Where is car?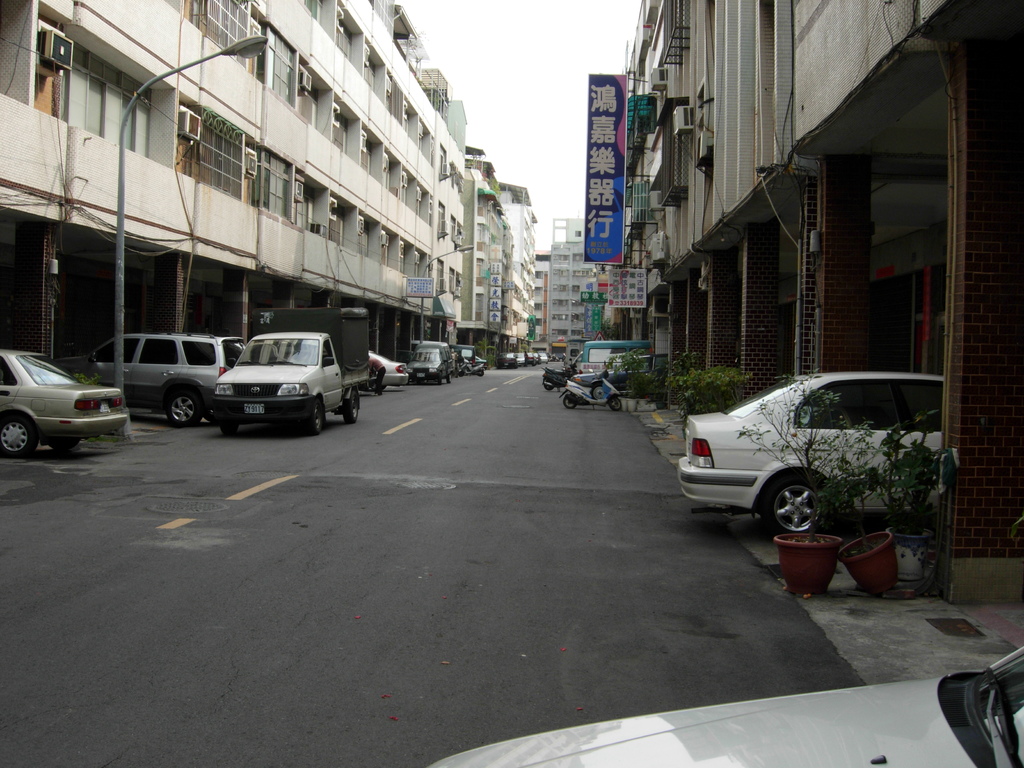
x1=428, y1=643, x2=1023, y2=767.
